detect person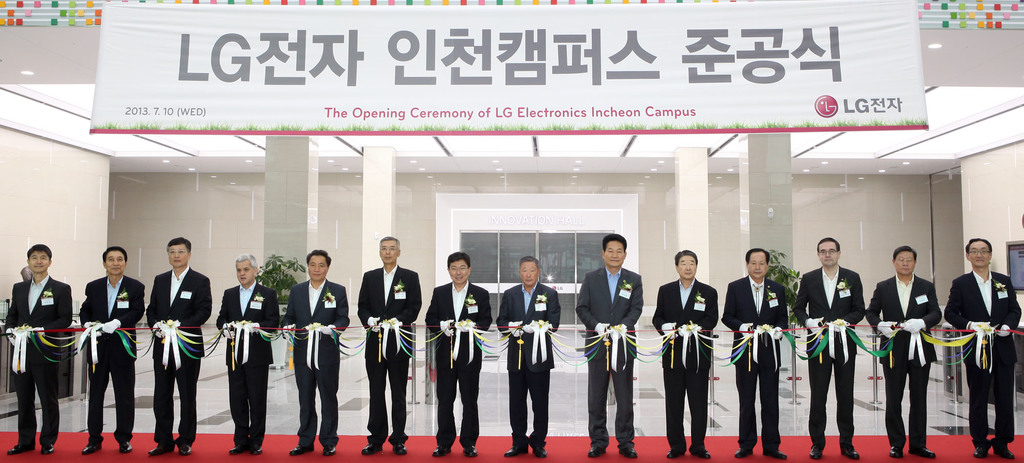
(left=652, top=249, right=719, bottom=462)
